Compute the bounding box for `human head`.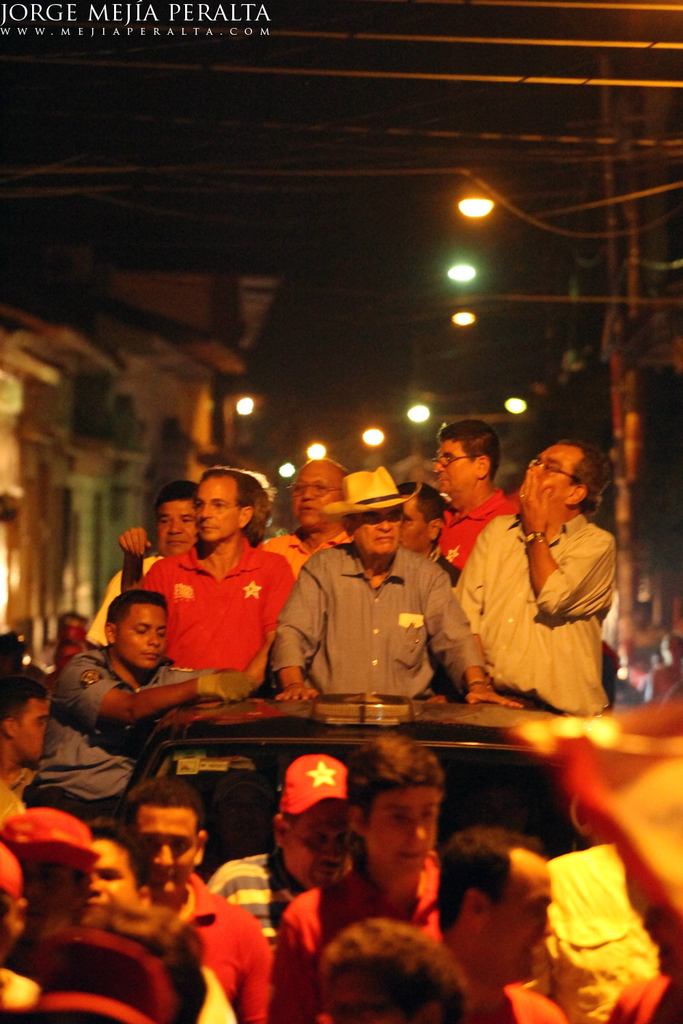
x1=94 y1=595 x2=172 y2=667.
